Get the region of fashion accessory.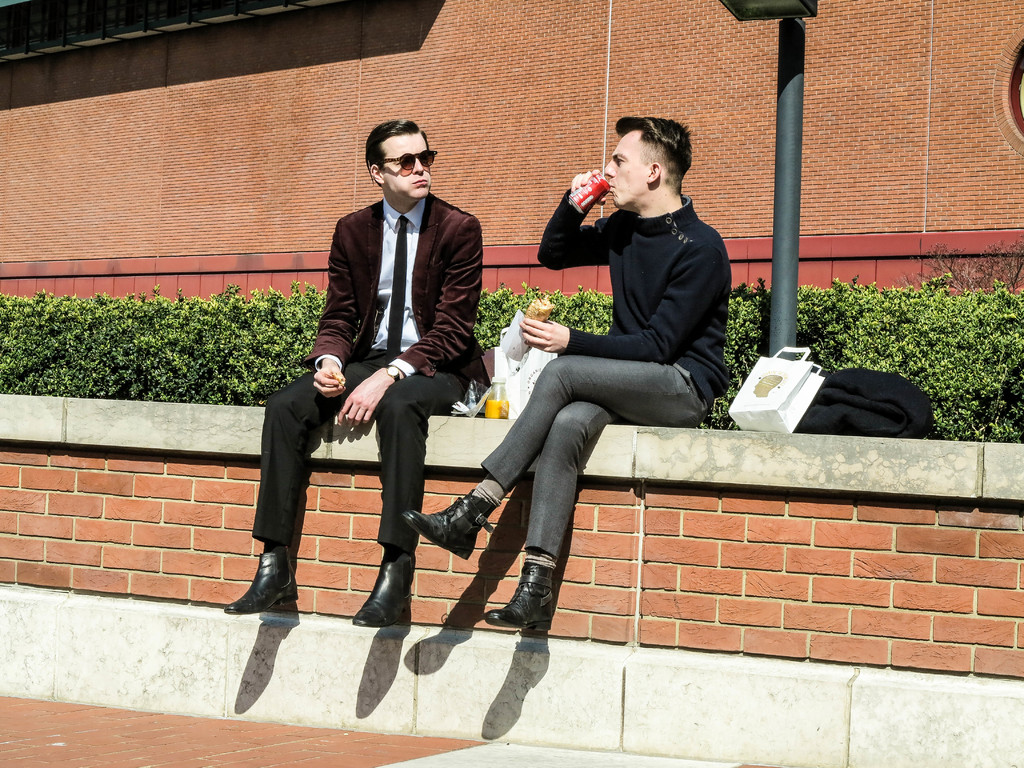
386,213,413,363.
